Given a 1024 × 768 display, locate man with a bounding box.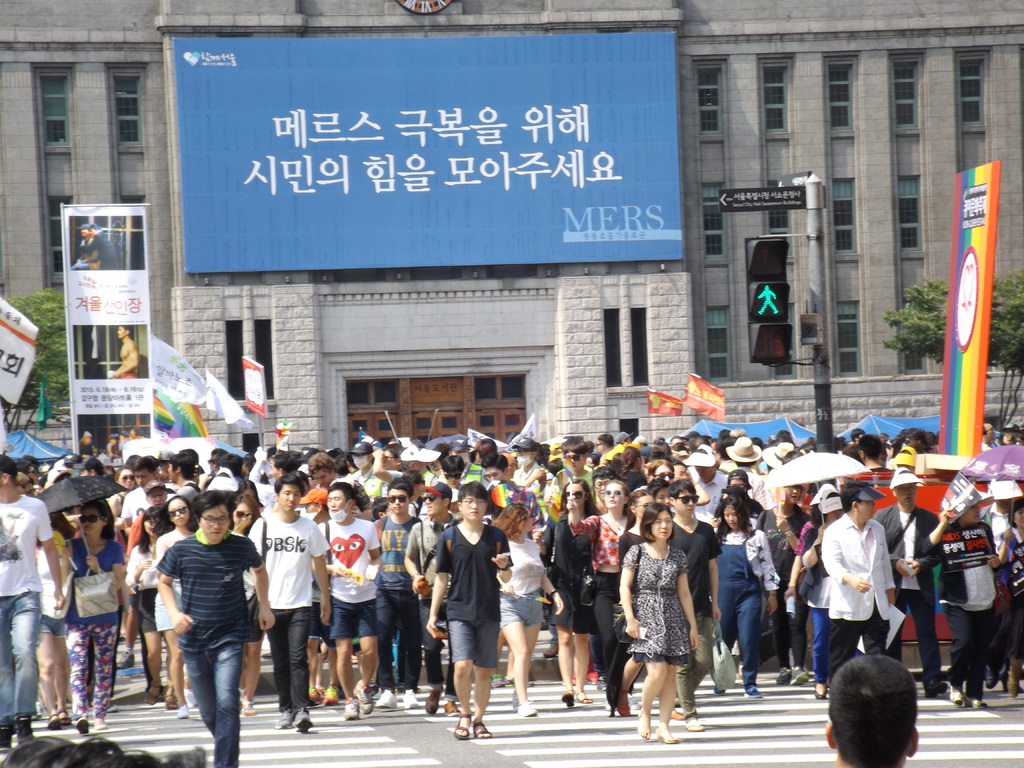
Located: x1=0, y1=457, x2=67, y2=749.
